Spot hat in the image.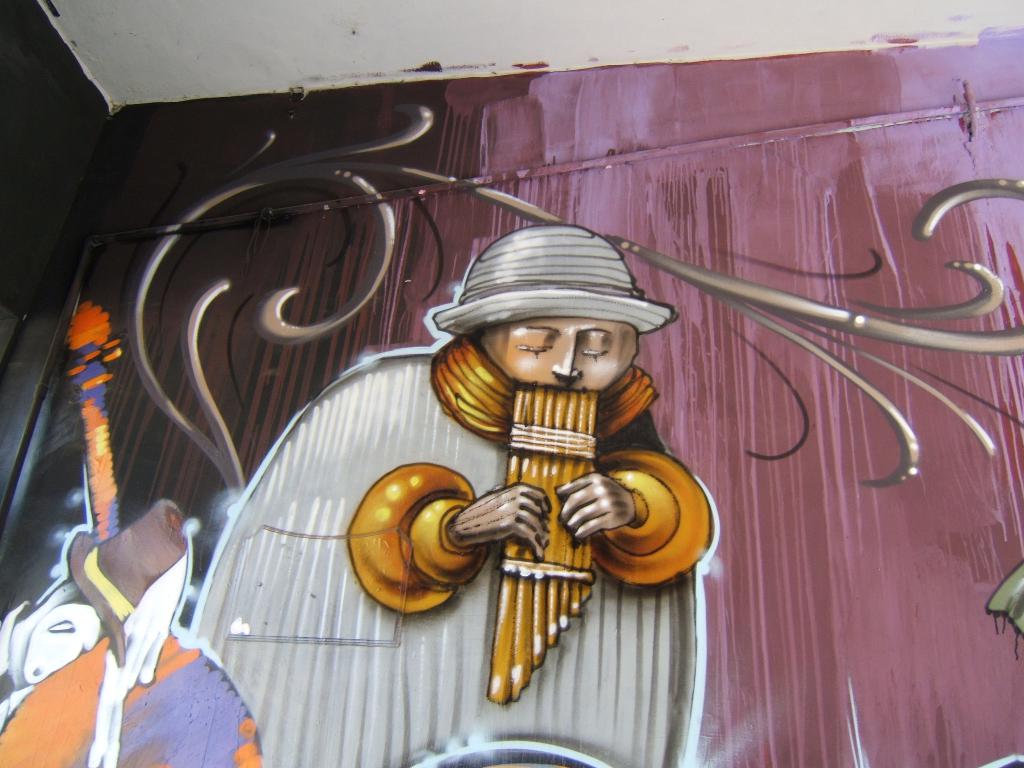
hat found at bbox(433, 222, 680, 337).
